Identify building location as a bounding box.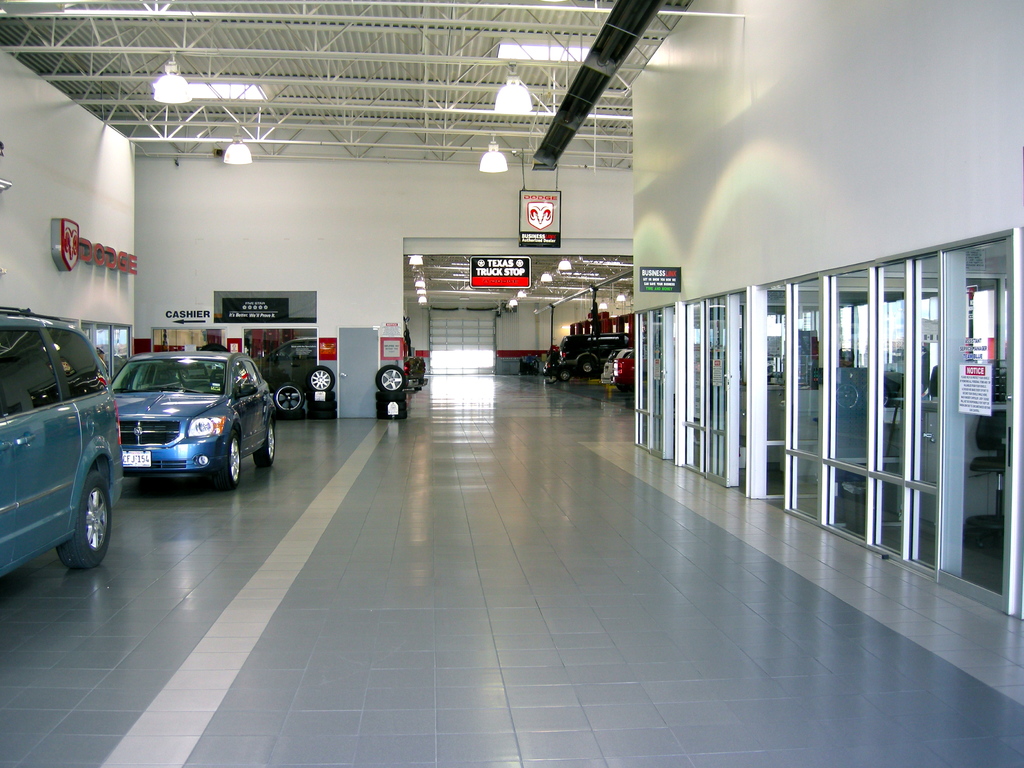
(x1=0, y1=0, x2=1023, y2=767).
